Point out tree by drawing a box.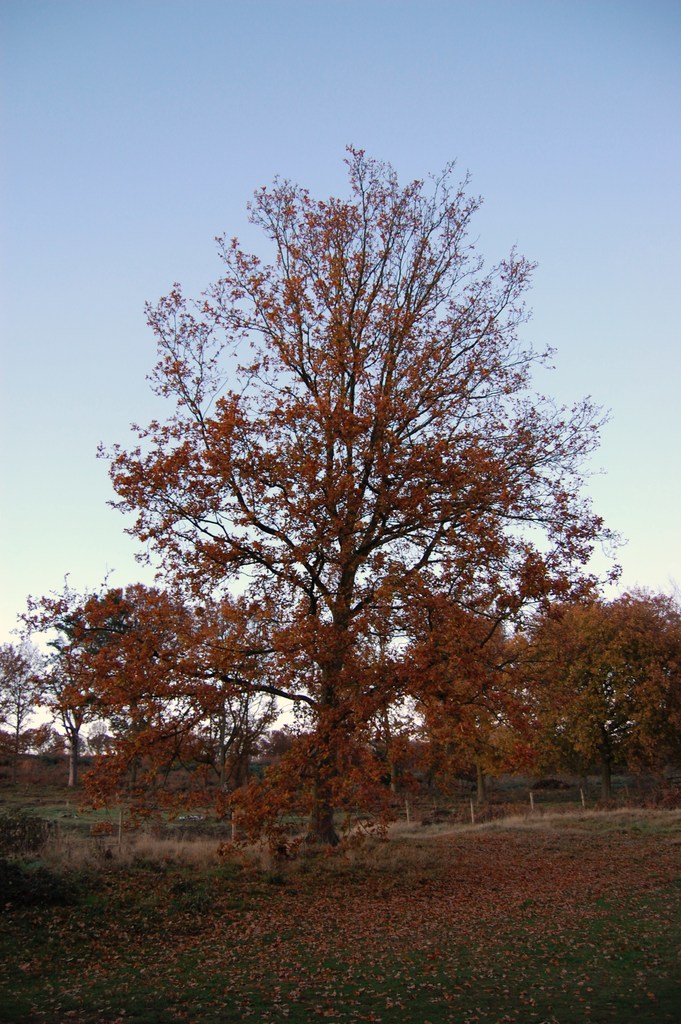
(left=619, top=589, right=680, bottom=811).
